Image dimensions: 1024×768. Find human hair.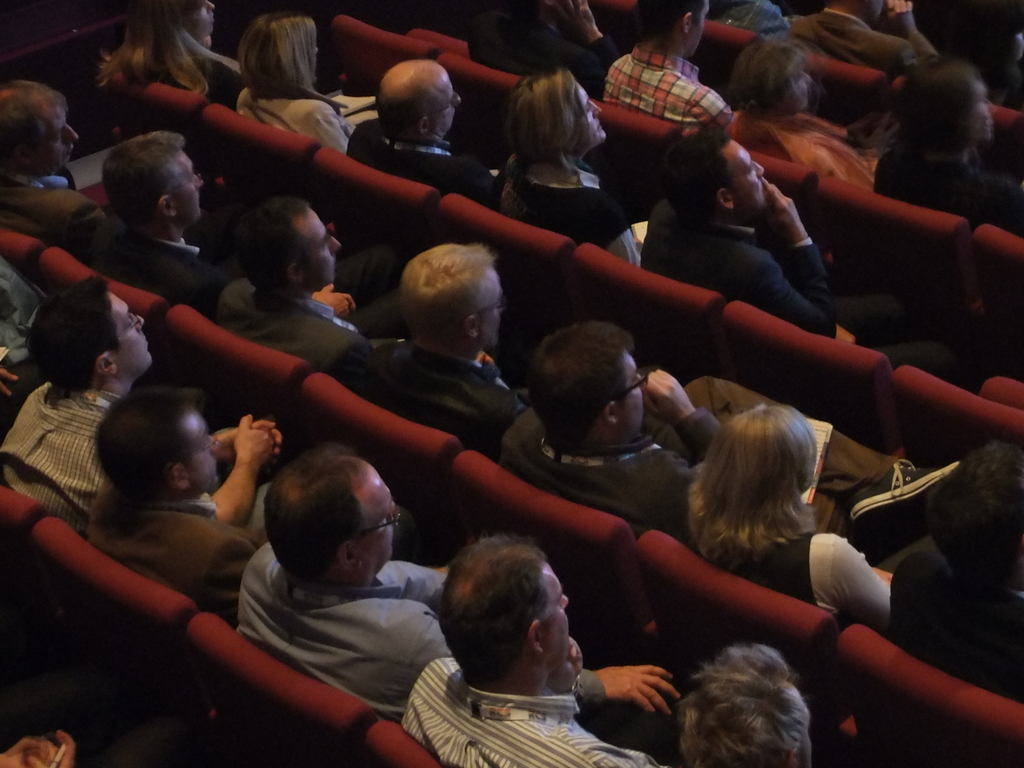
box=[237, 199, 308, 294].
